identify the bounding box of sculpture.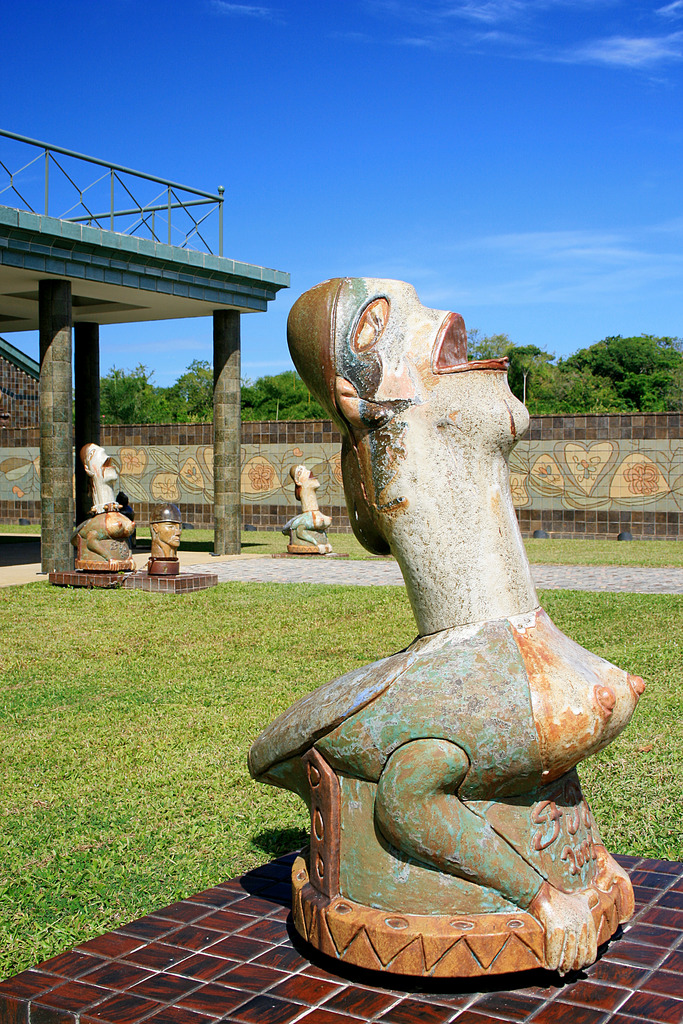
281/452/334/555.
